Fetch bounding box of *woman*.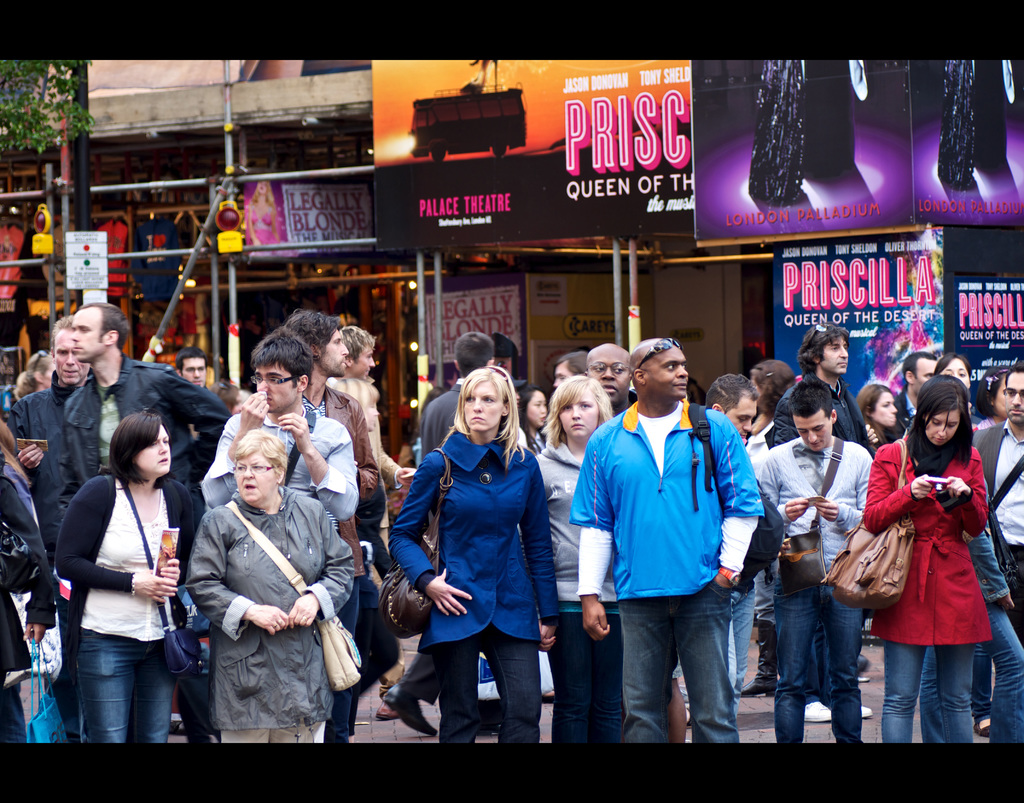
Bbox: x1=0 y1=424 x2=61 y2=746.
